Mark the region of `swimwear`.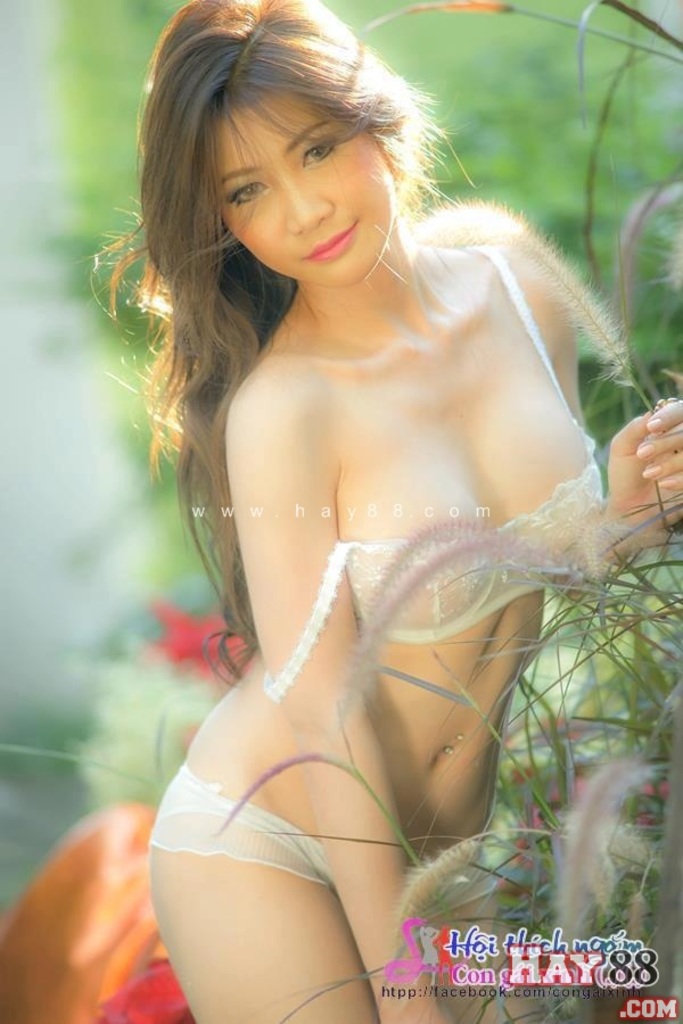
Region: x1=137 y1=761 x2=464 y2=920.
